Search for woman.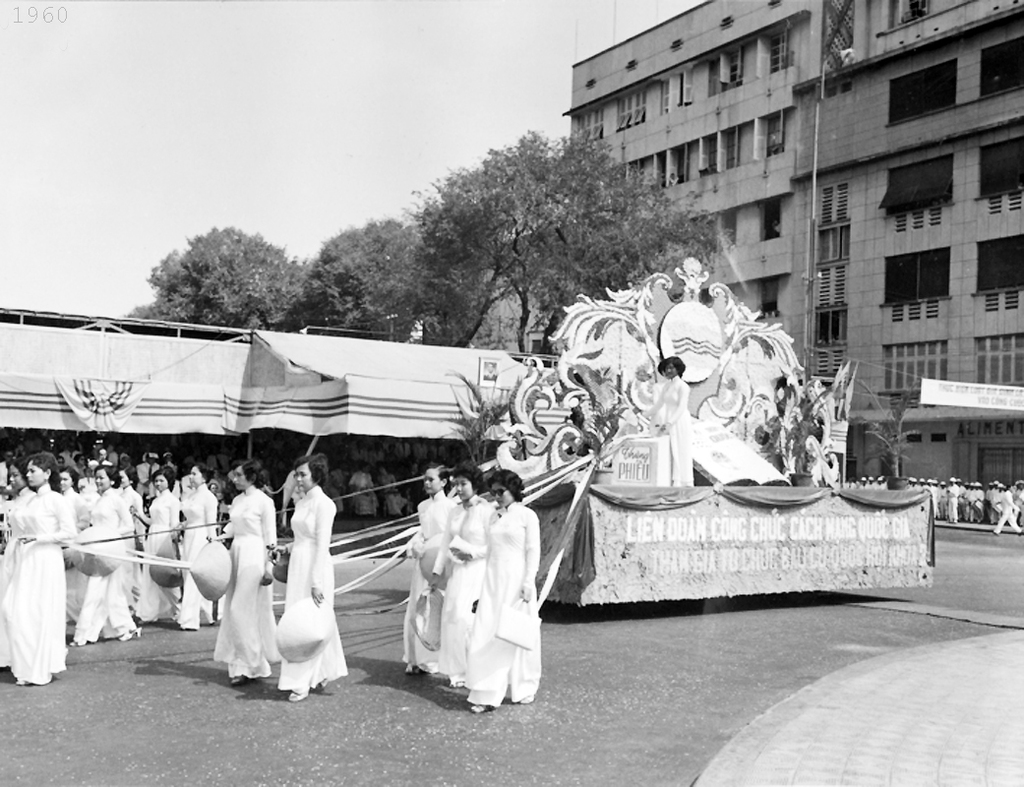
Found at x1=136, y1=468, x2=169, y2=622.
